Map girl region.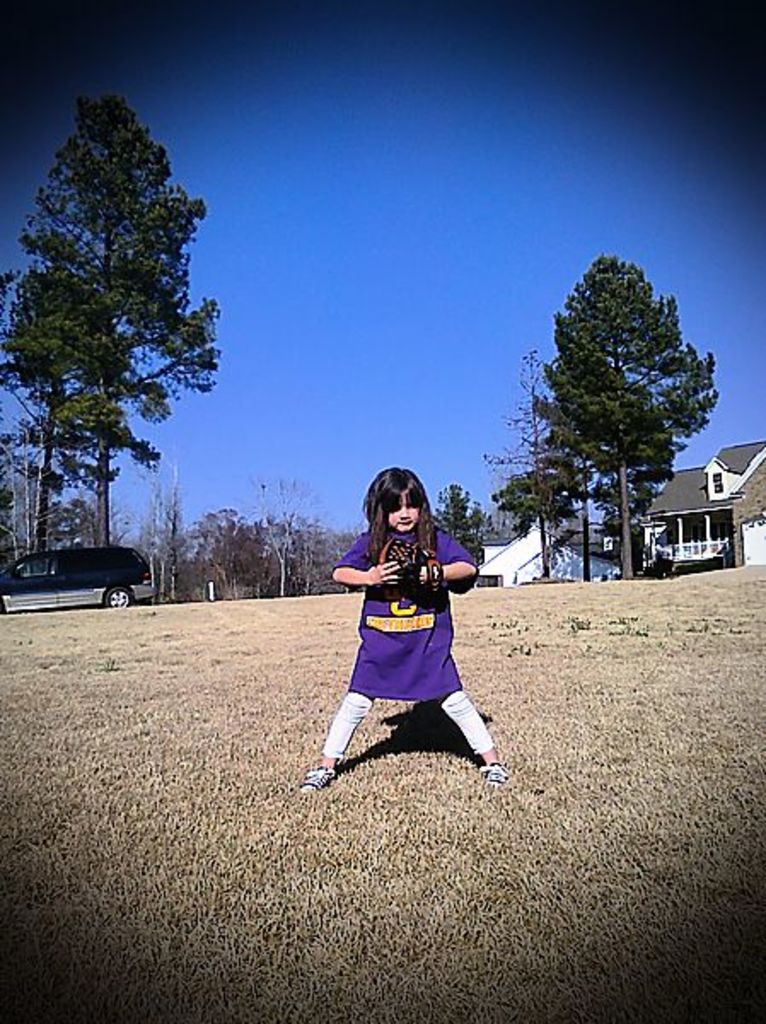
Mapped to (left=299, top=466, right=510, bottom=795).
